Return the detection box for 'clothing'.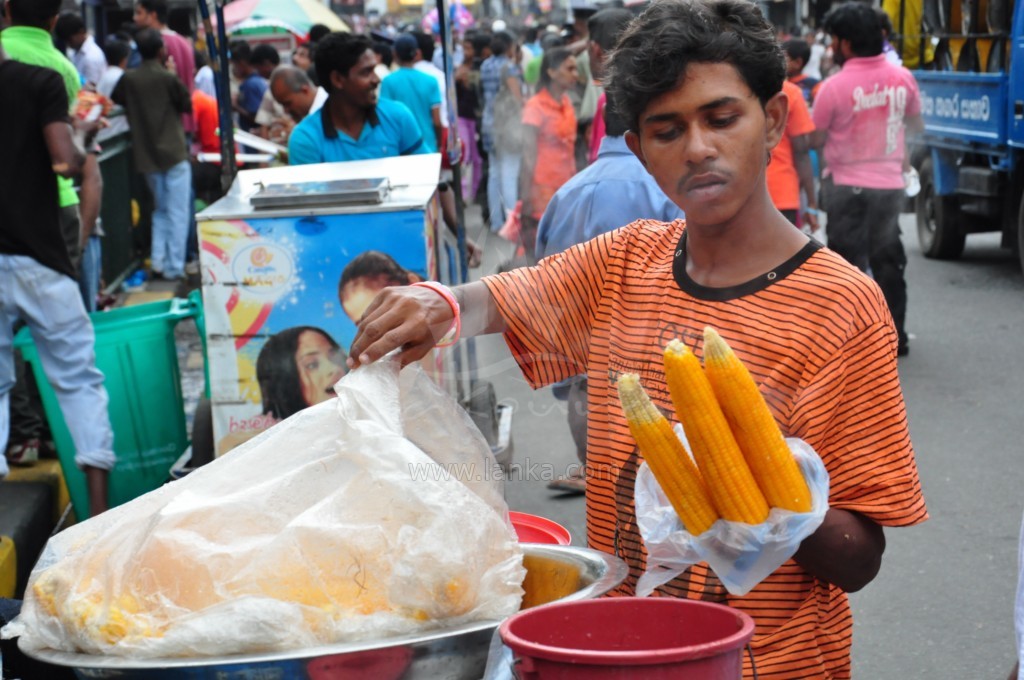
box=[115, 59, 198, 270].
